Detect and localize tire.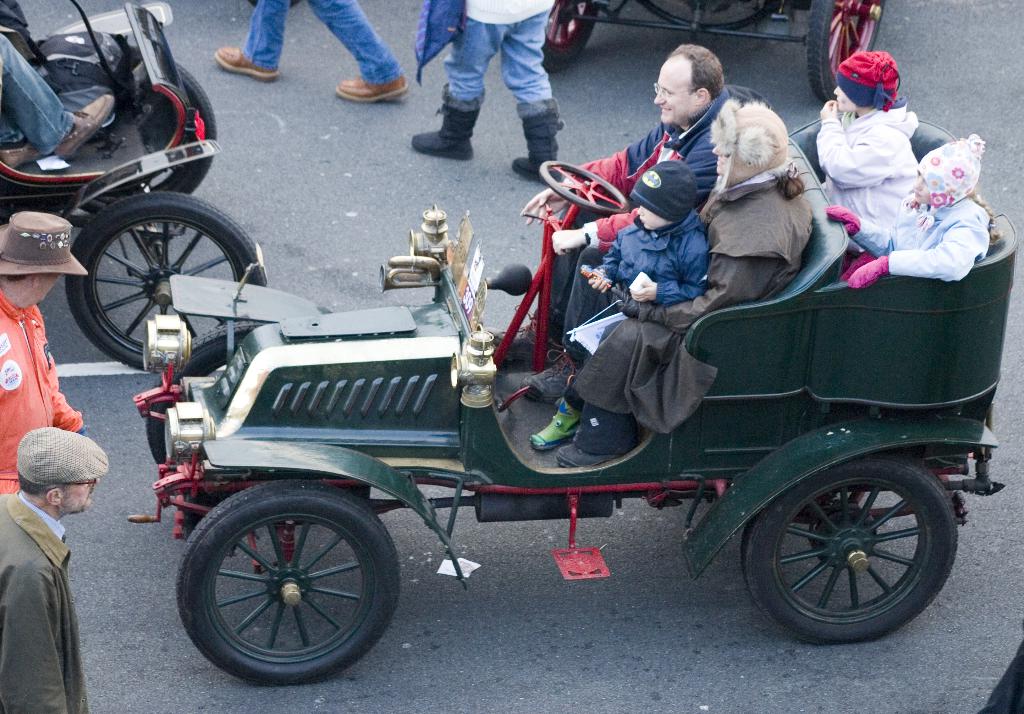
Localized at box=[175, 479, 400, 685].
